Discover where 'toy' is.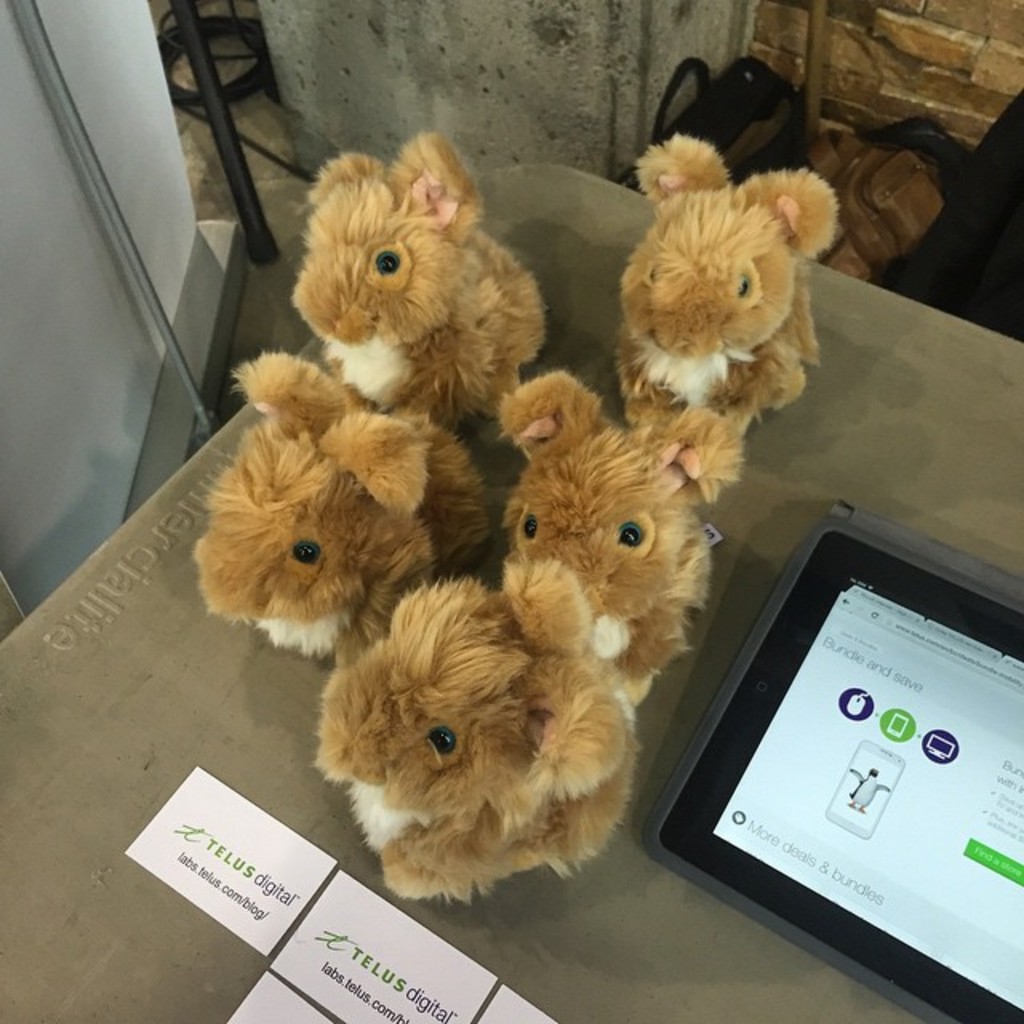
Discovered at x1=498, y1=365, x2=752, y2=670.
